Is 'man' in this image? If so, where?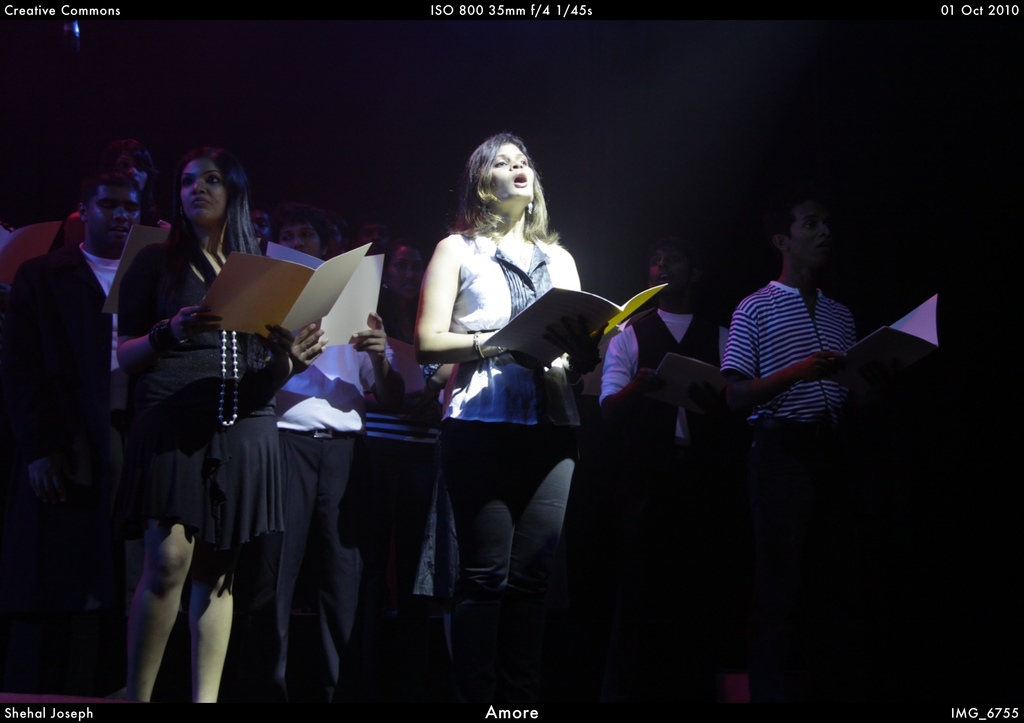
Yes, at left=596, top=236, right=724, bottom=703.
